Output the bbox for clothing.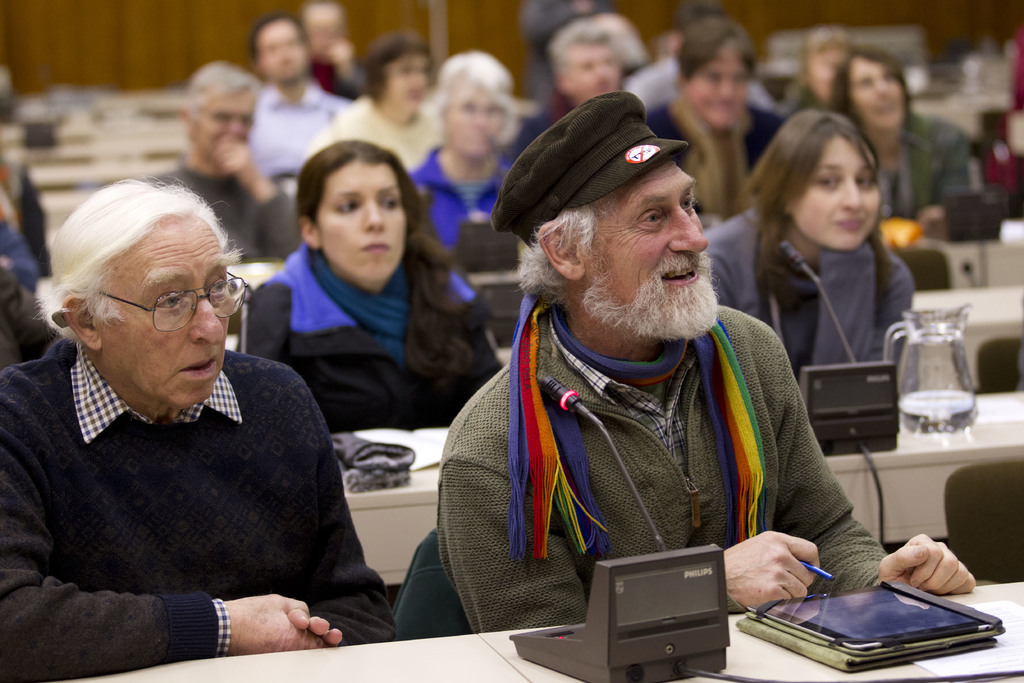
[left=525, top=0, right=619, bottom=86].
